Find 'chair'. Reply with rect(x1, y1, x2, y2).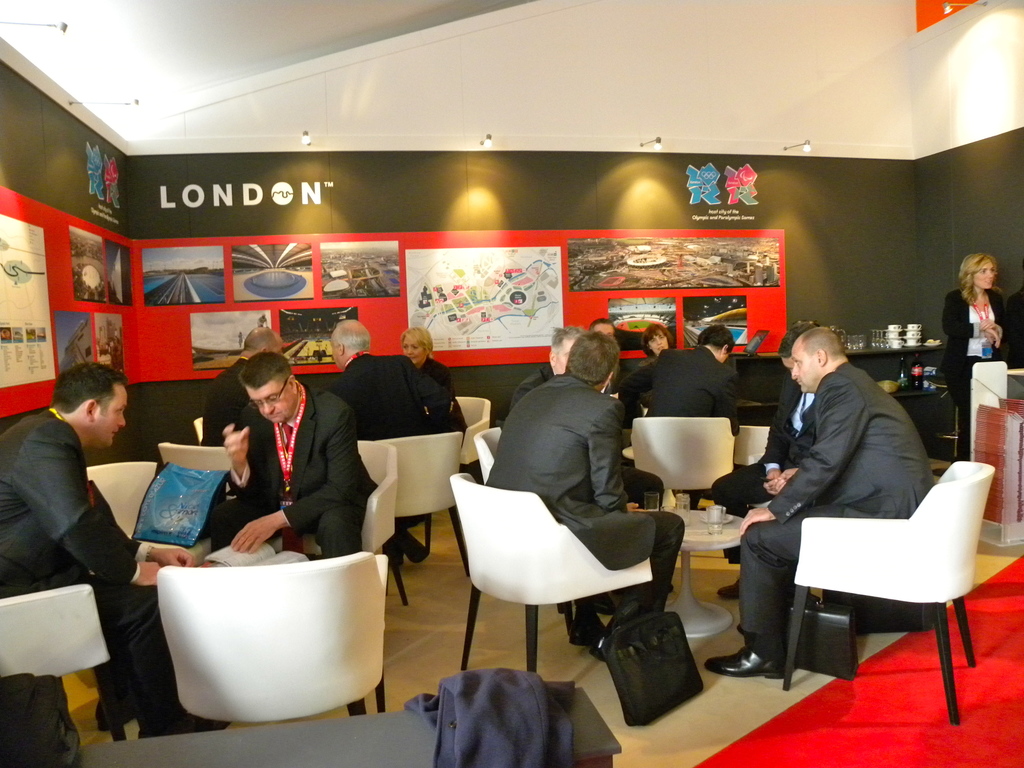
rect(86, 463, 218, 570).
